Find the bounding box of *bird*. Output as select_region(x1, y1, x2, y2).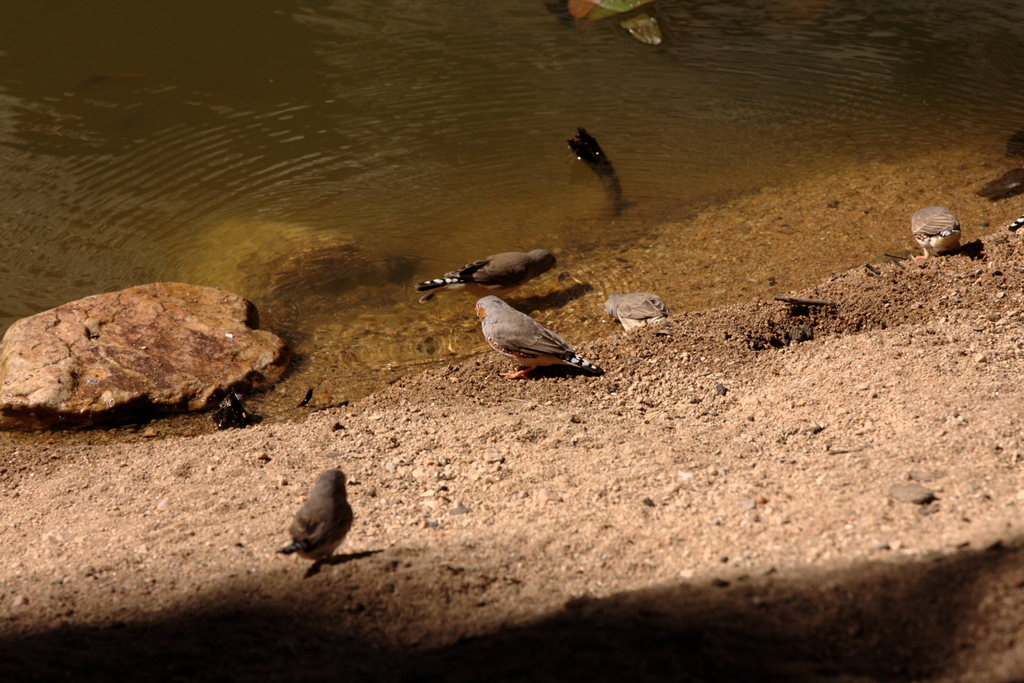
select_region(601, 293, 670, 334).
